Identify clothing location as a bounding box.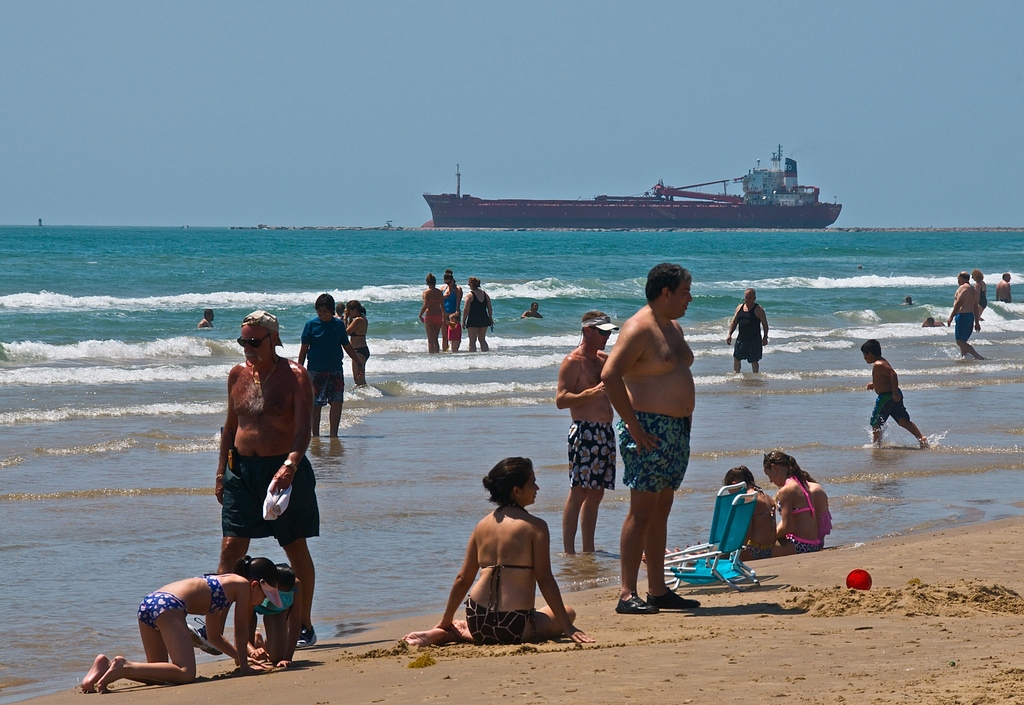
219,447,323,543.
